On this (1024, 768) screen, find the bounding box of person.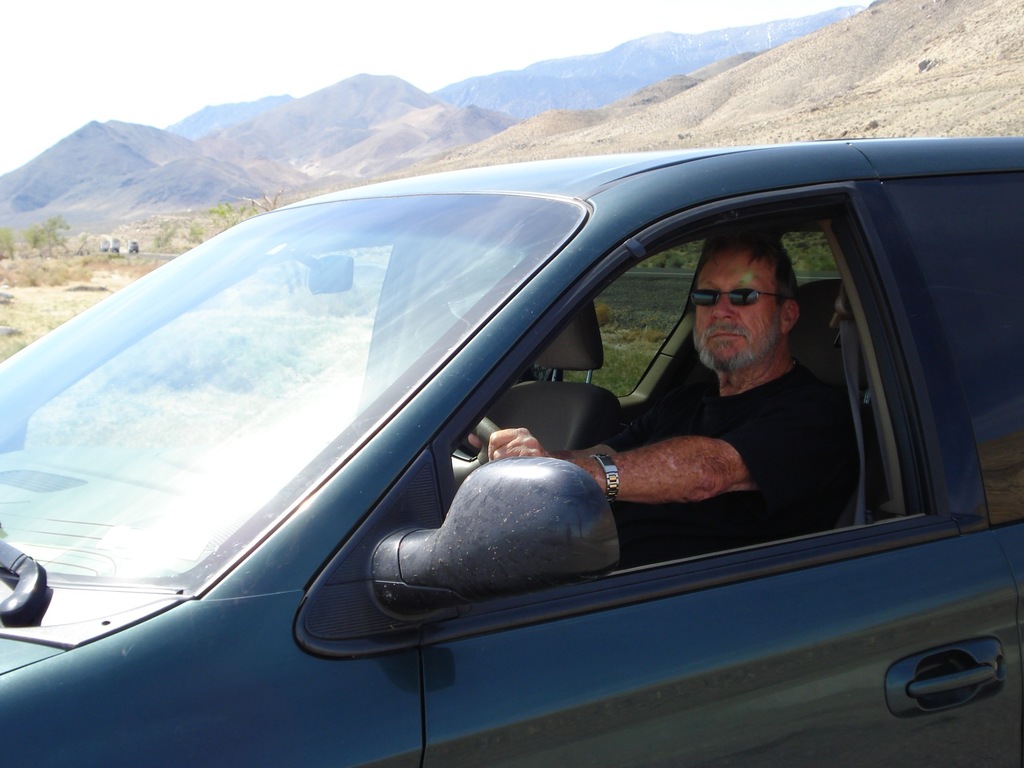
Bounding box: l=637, t=220, r=867, b=569.
